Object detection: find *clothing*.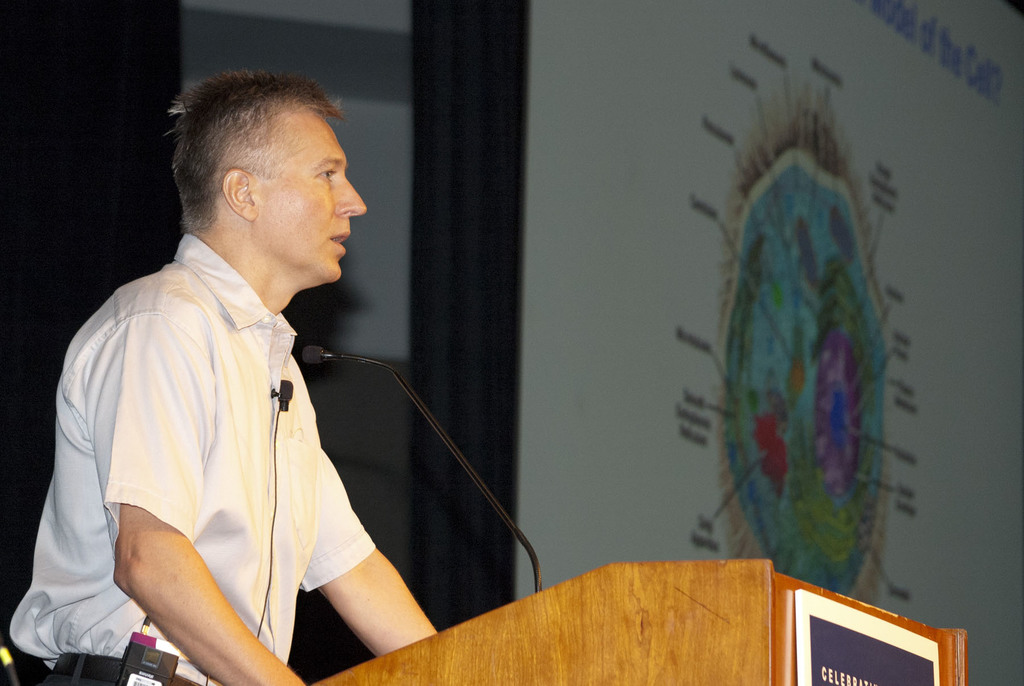
51:204:383:668.
